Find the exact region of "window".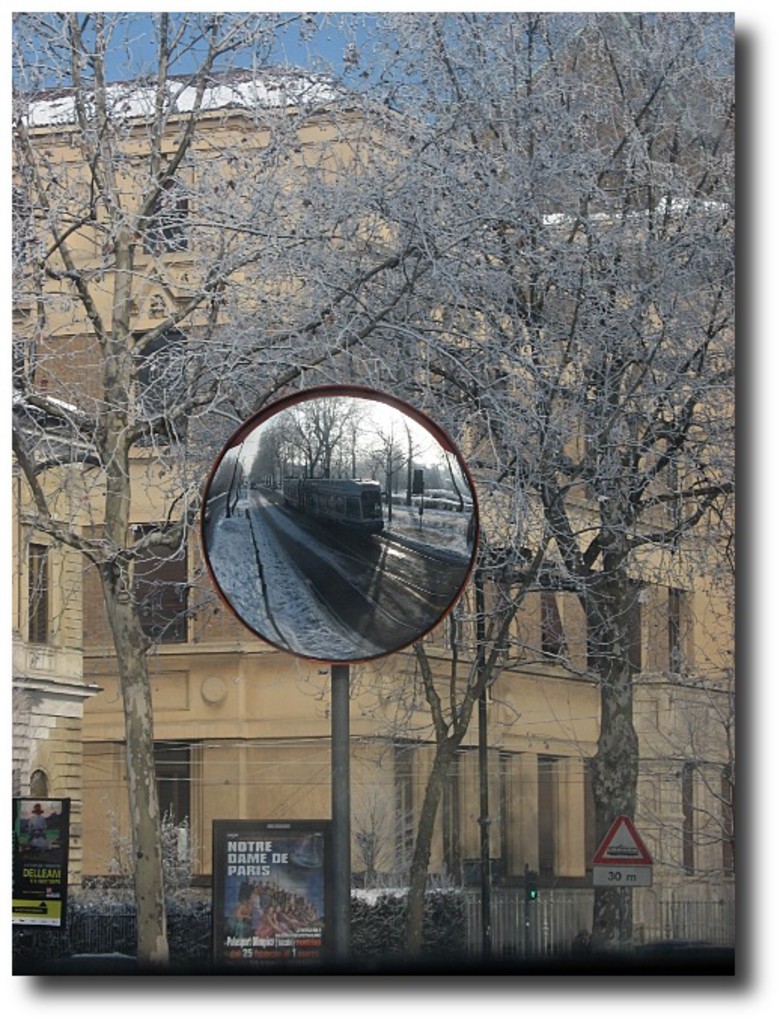
Exact region: 718:763:741:881.
